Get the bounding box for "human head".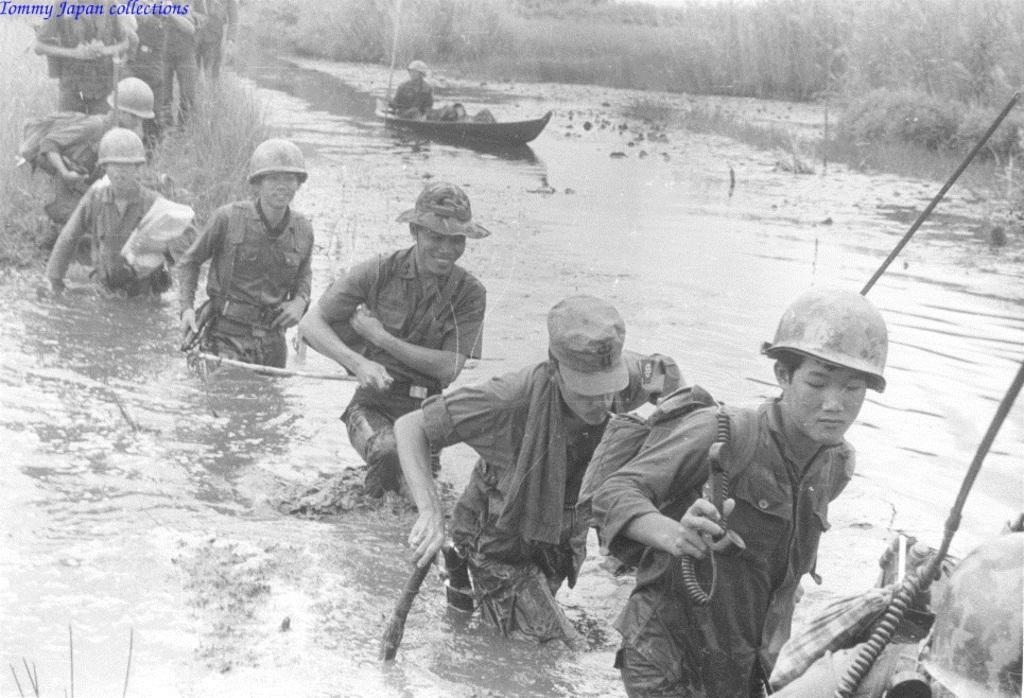
Rect(258, 138, 298, 207).
